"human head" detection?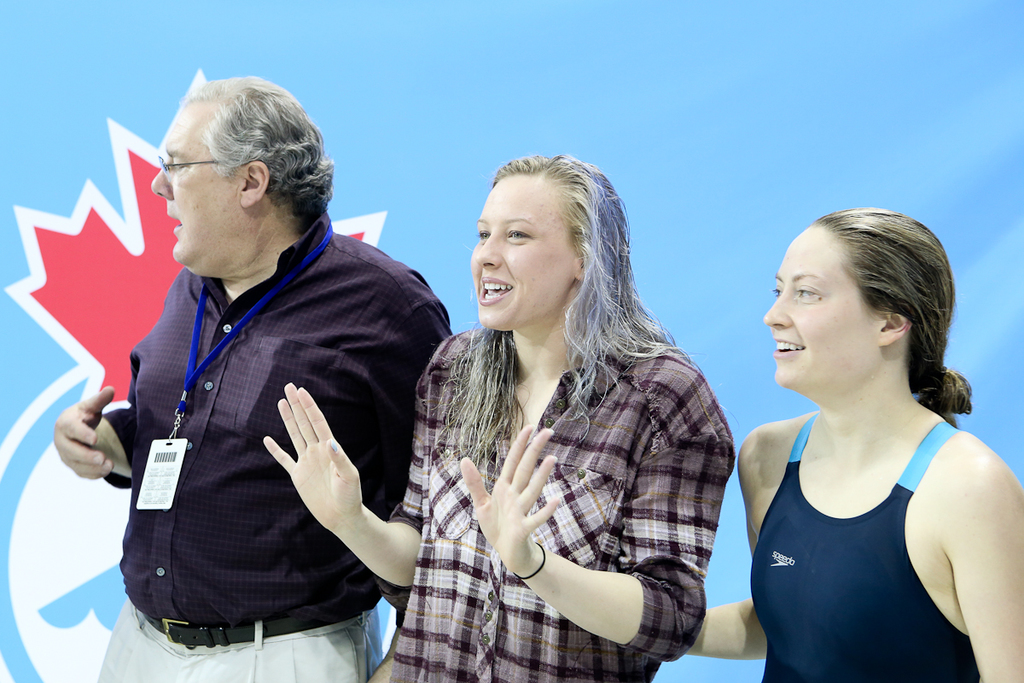
bbox=(139, 61, 342, 278)
